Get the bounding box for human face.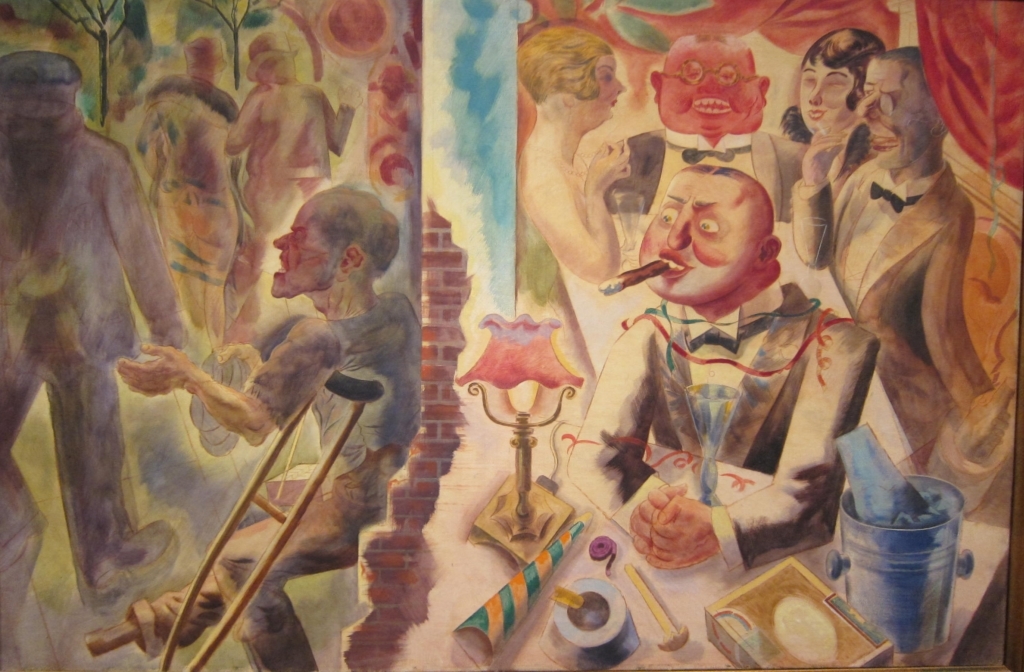
(x1=577, y1=54, x2=626, y2=121).
